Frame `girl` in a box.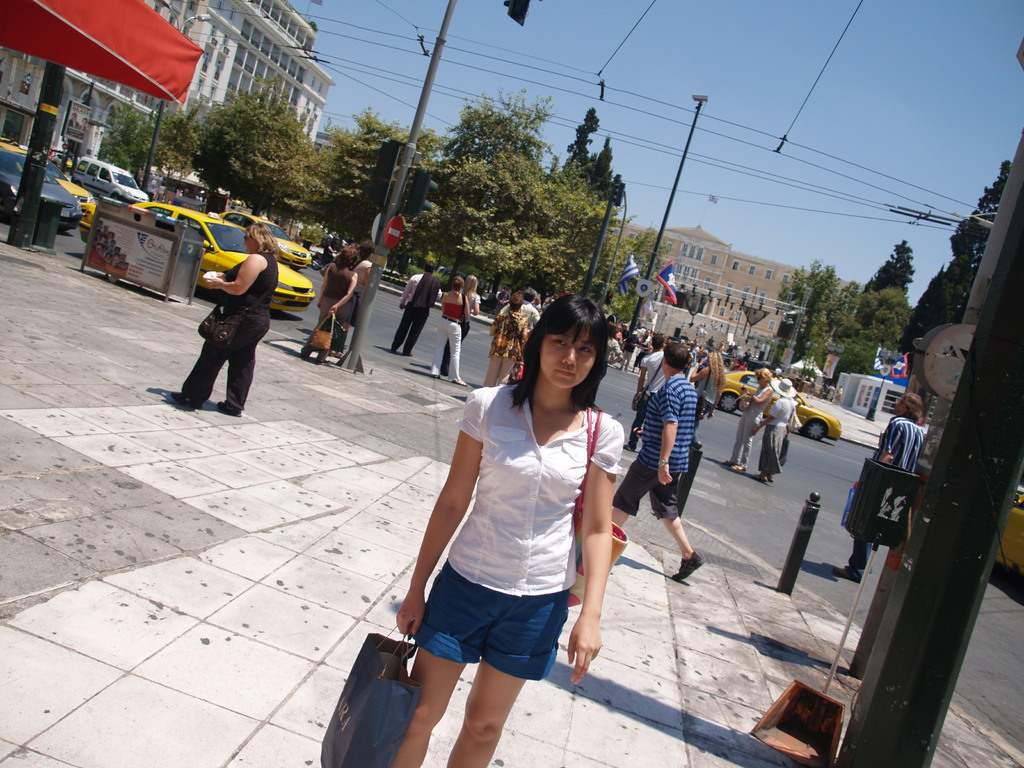
(394,292,627,767).
